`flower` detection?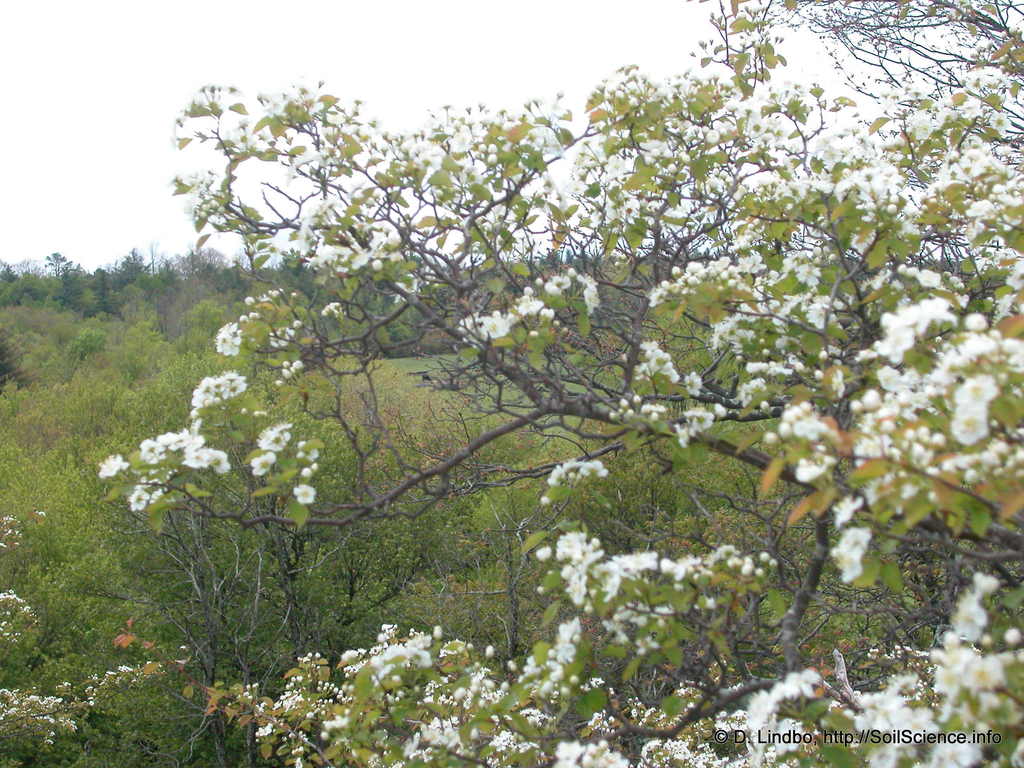
[x1=255, y1=420, x2=290, y2=449]
